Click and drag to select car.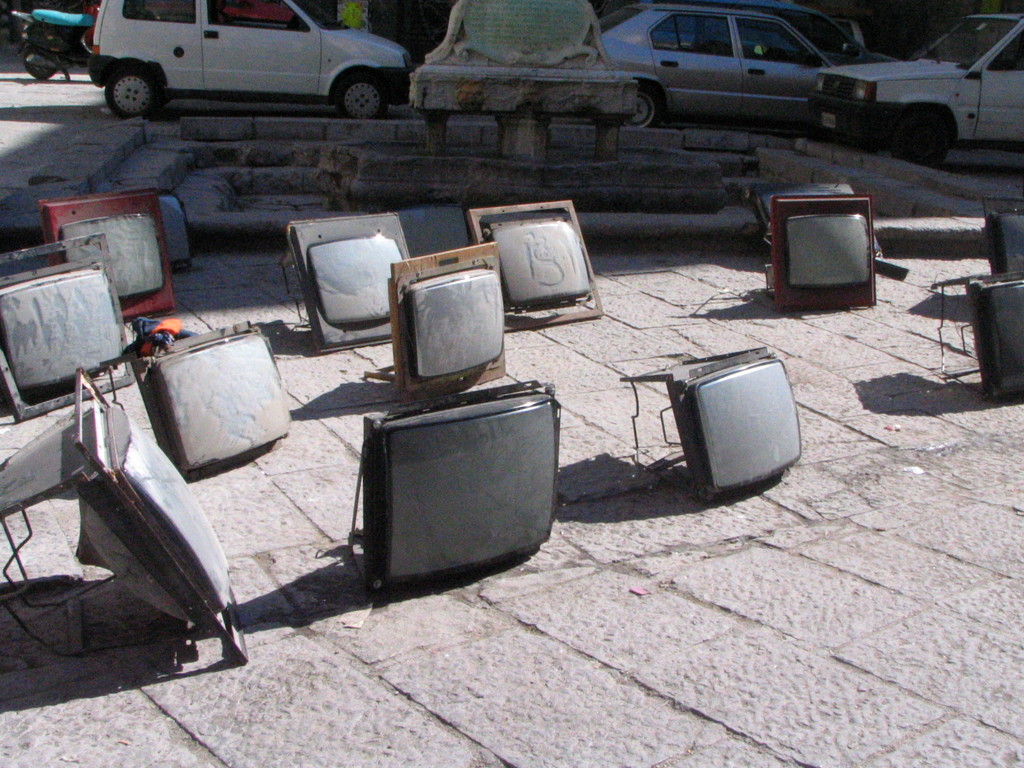
Selection: {"x1": 86, "y1": 0, "x2": 413, "y2": 123}.
